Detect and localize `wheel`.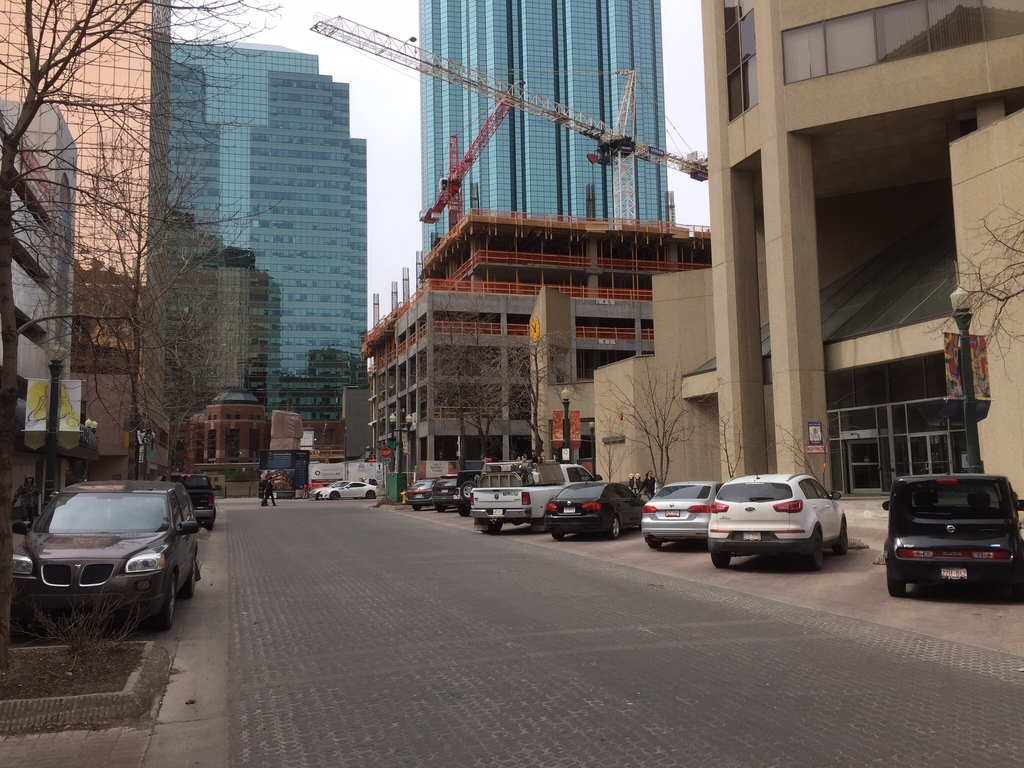
Localized at left=436, top=505, right=445, bottom=511.
